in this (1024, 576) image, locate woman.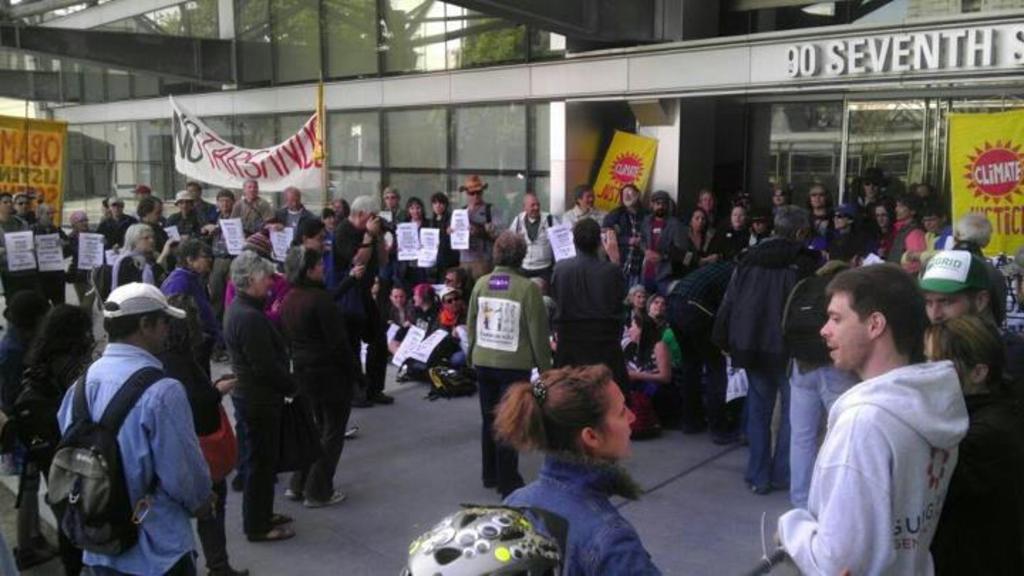
Bounding box: select_region(503, 363, 663, 575).
